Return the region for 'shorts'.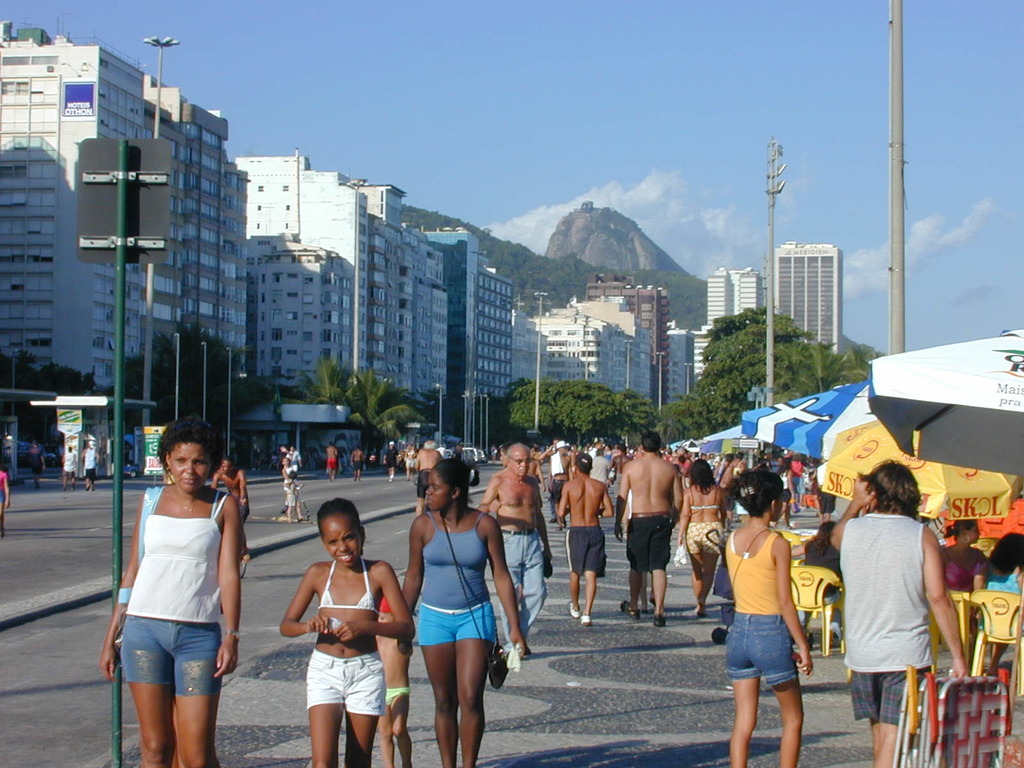
{"left": 417, "top": 607, "right": 493, "bottom": 643}.
